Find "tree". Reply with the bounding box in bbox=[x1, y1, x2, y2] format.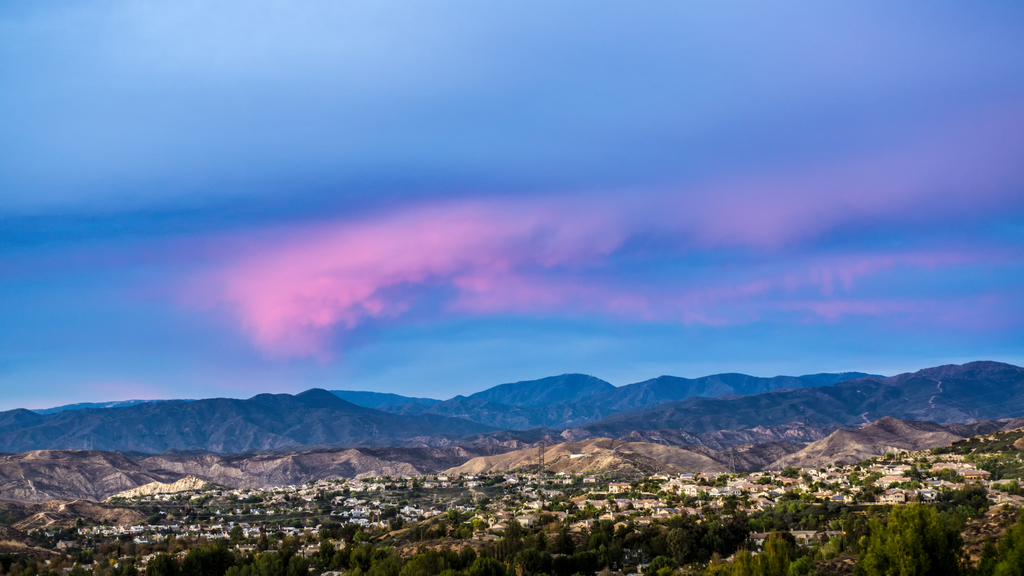
bbox=[856, 484, 978, 575].
